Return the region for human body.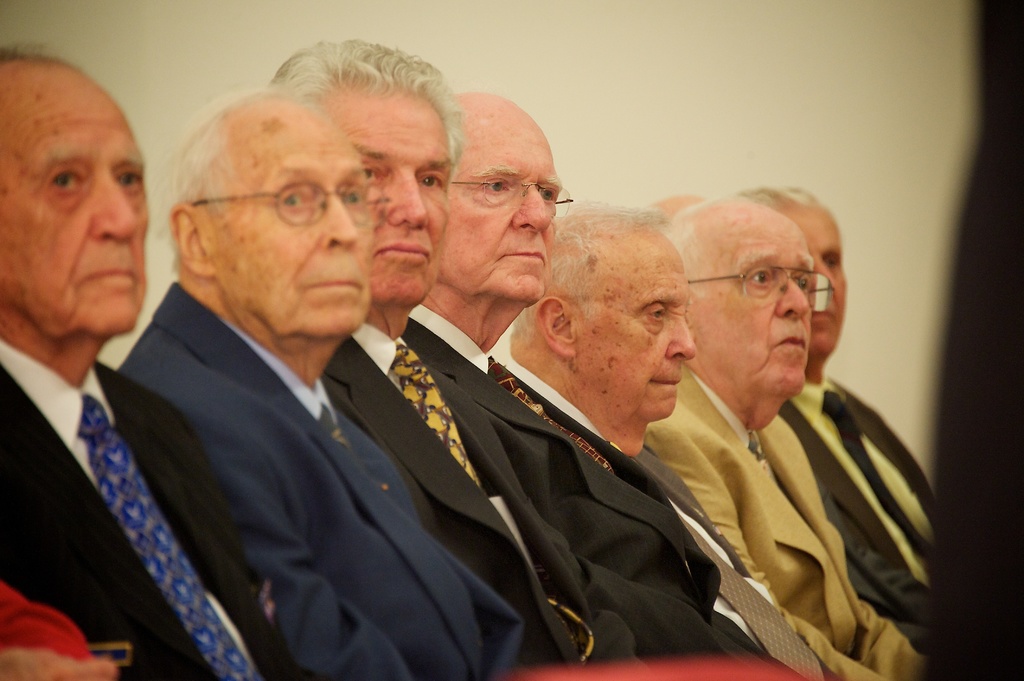
bbox=[652, 371, 938, 680].
